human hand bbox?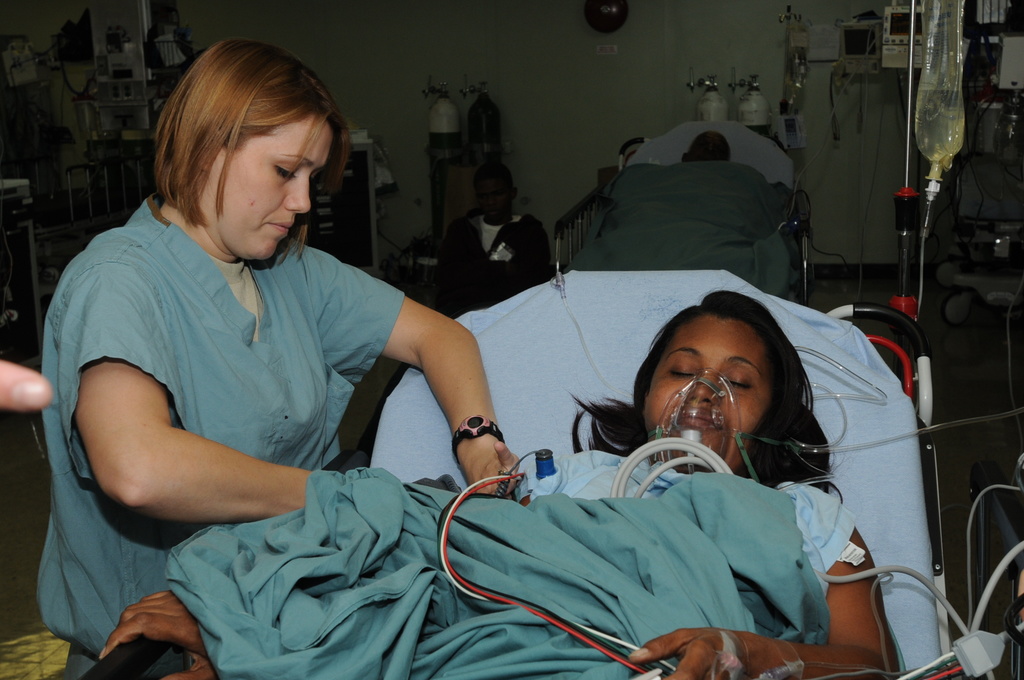
[99, 591, 218, 679]
